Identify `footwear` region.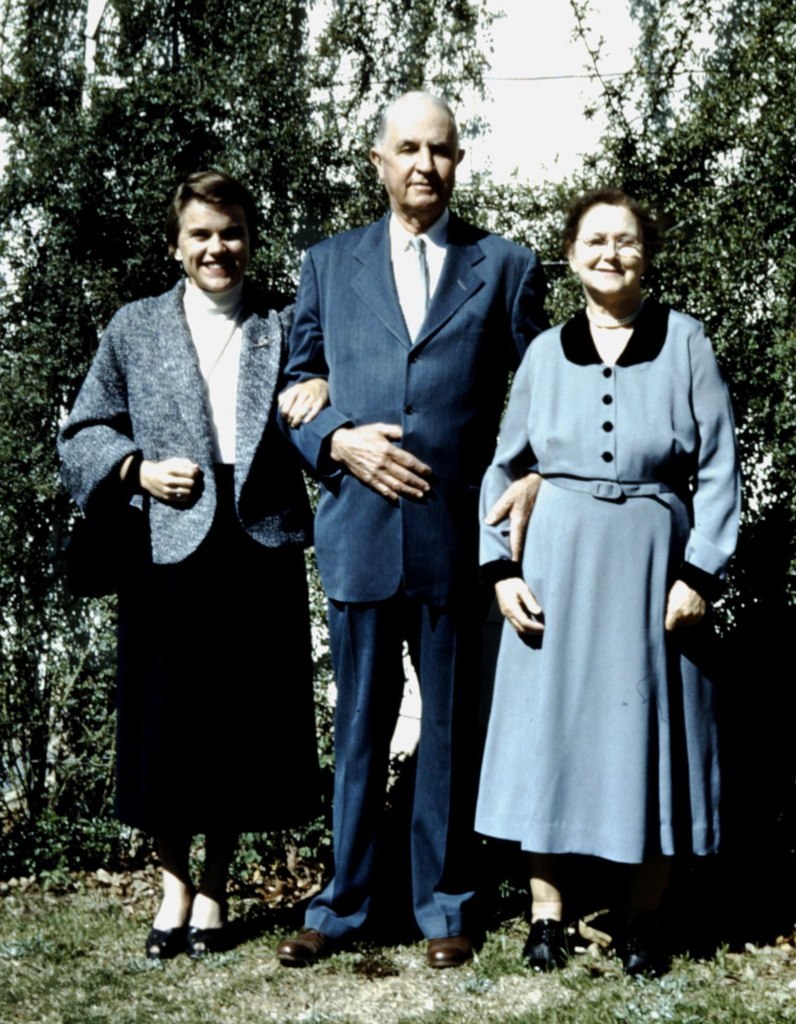
Region: locate(275, 920, 339, 976).
